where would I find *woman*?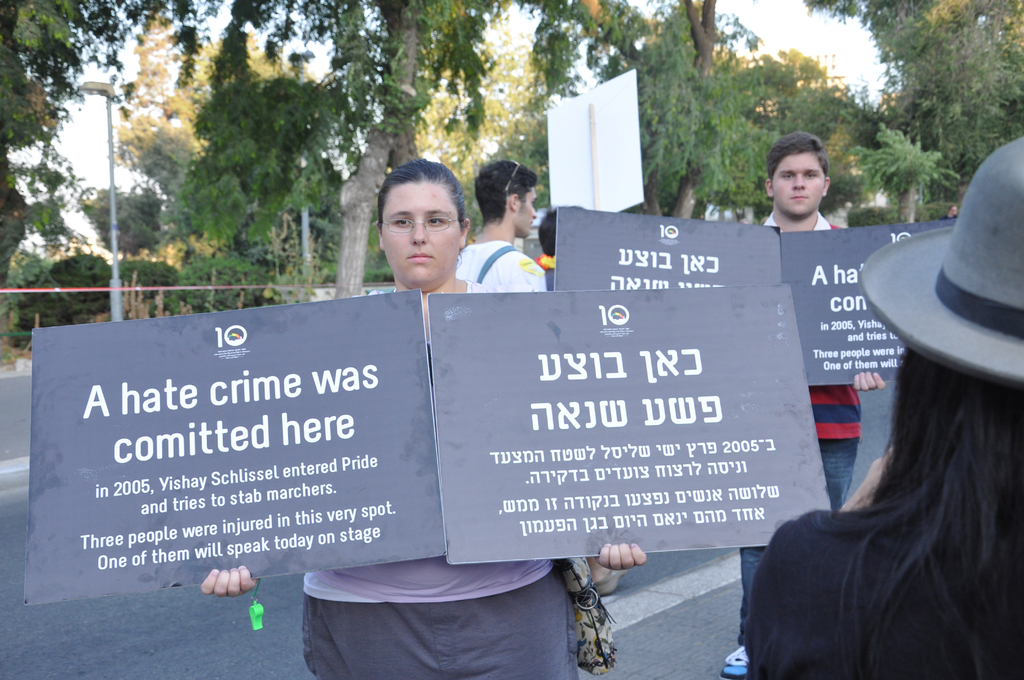
At (left=746, top=133, right=1023, bottom=679).
